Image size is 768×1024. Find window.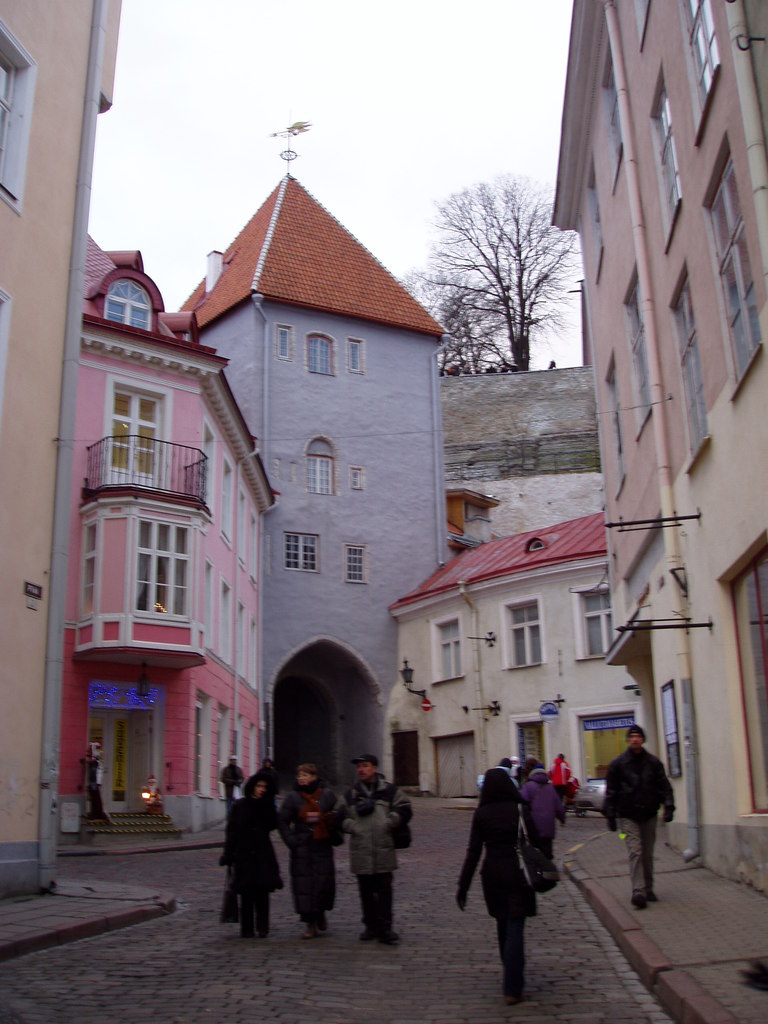
(674, 0, 714, 123).
